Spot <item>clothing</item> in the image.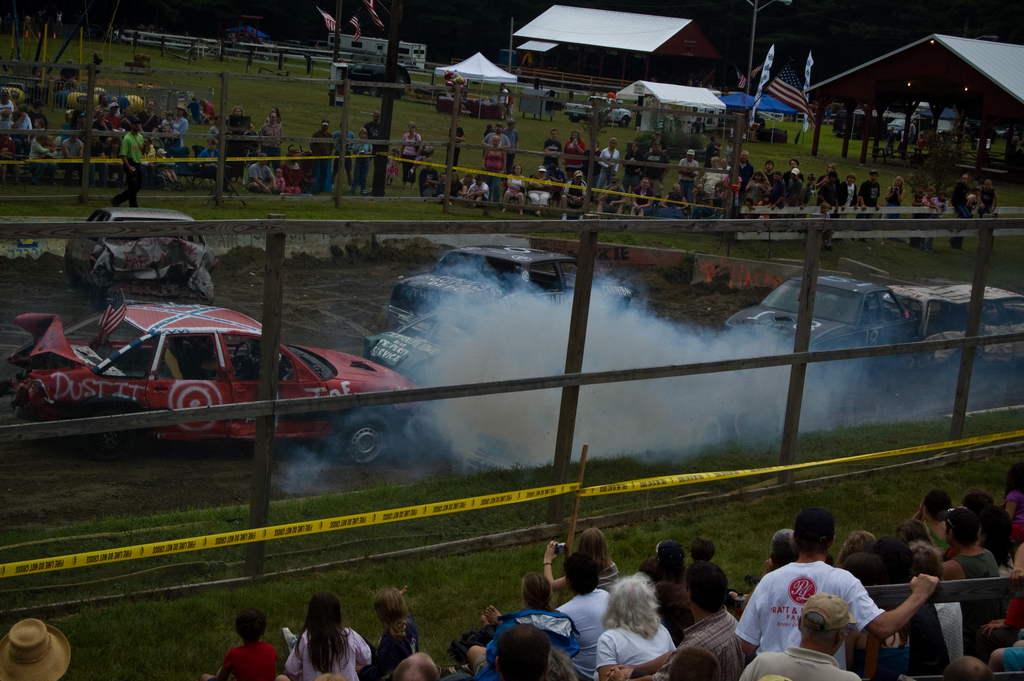
<item>clothing</item> found at box=[761, 561, 883, 655].
